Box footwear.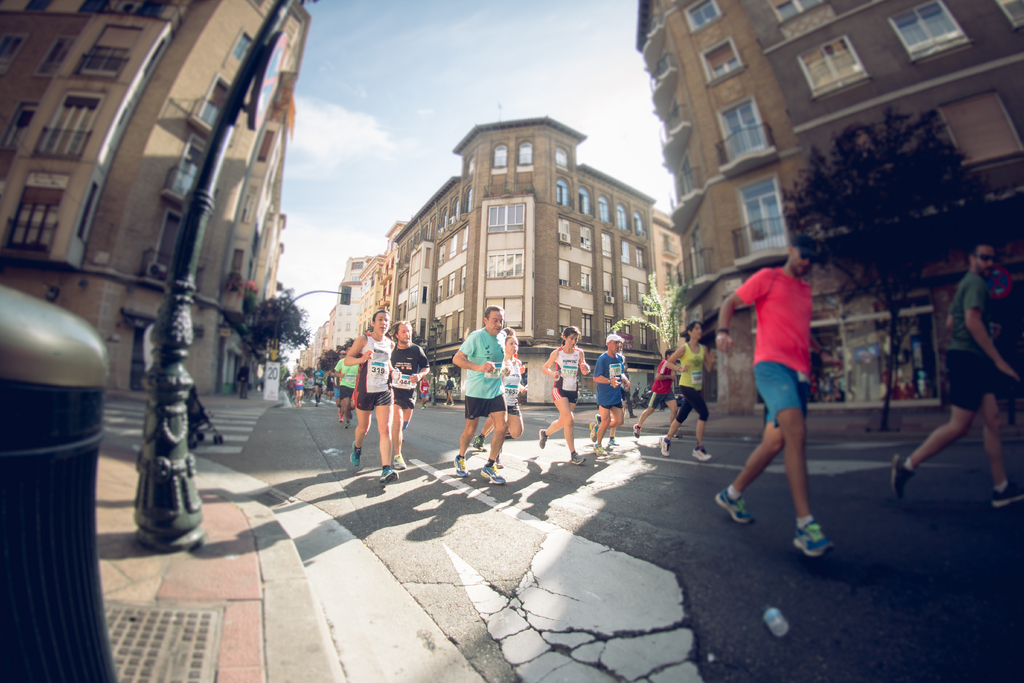
rect(792, 516, 840, 564).
